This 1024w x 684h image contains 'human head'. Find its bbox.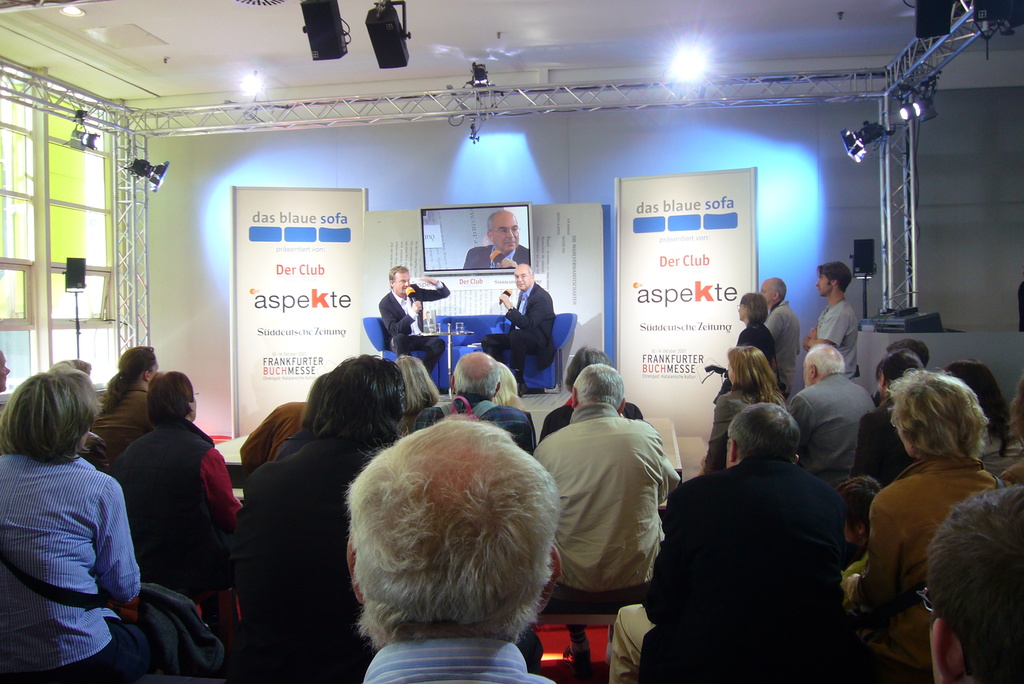
572, 362, 626, 412.
